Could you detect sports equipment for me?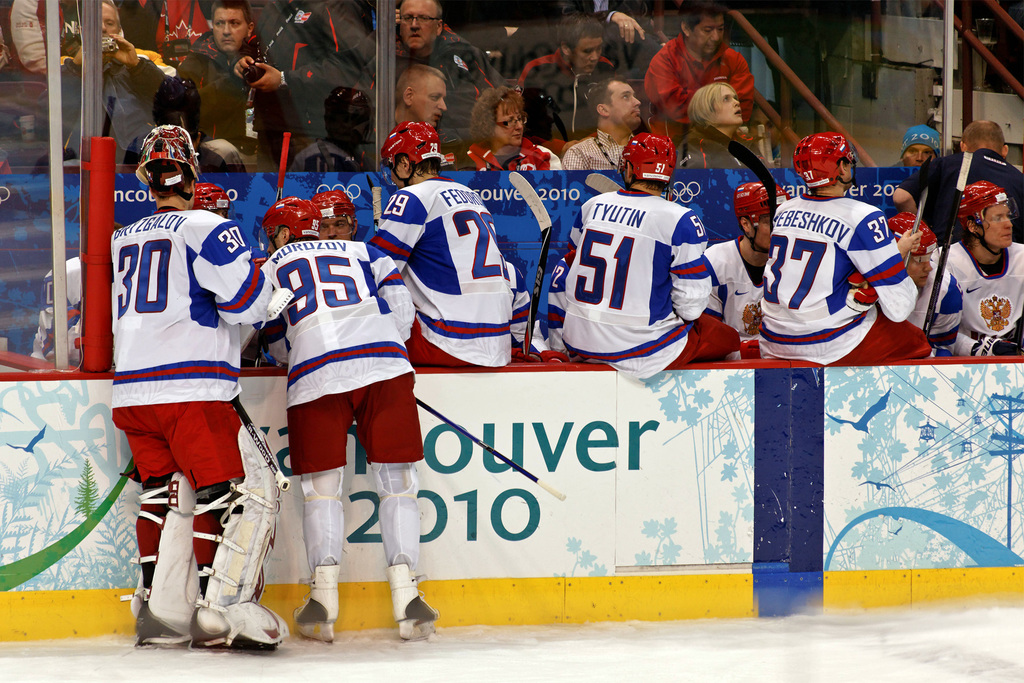
Detection result: x1=791 y1=129 x2=860 y2=190.
